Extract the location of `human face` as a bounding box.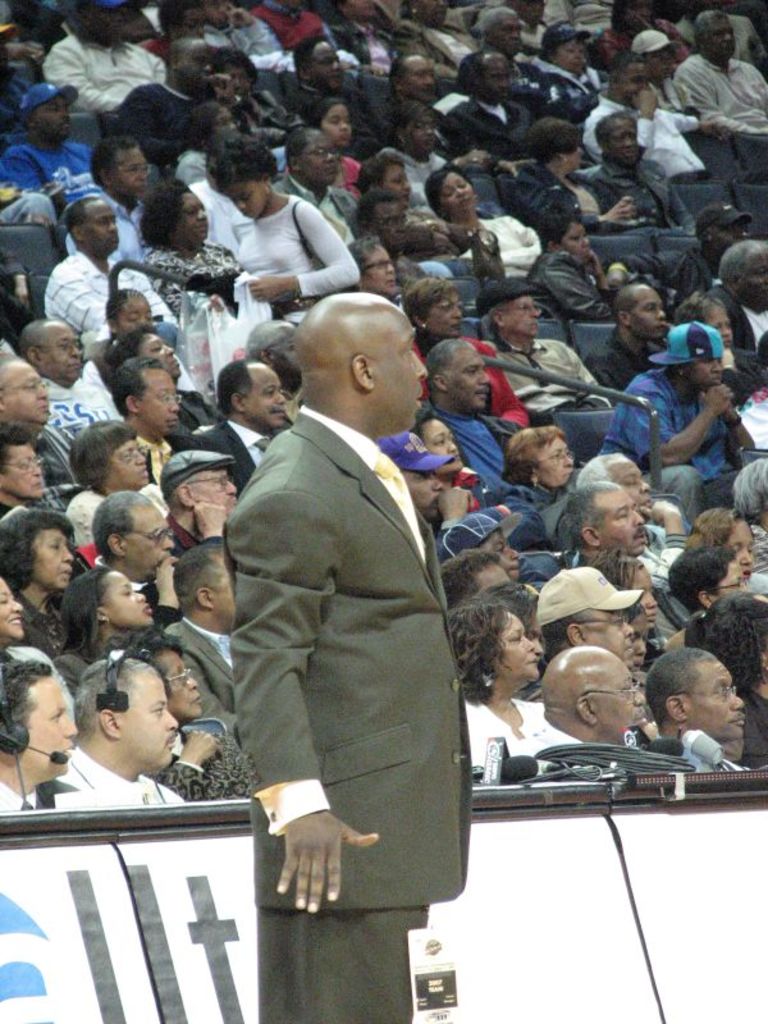
<box>703,17,733,64</box>.
